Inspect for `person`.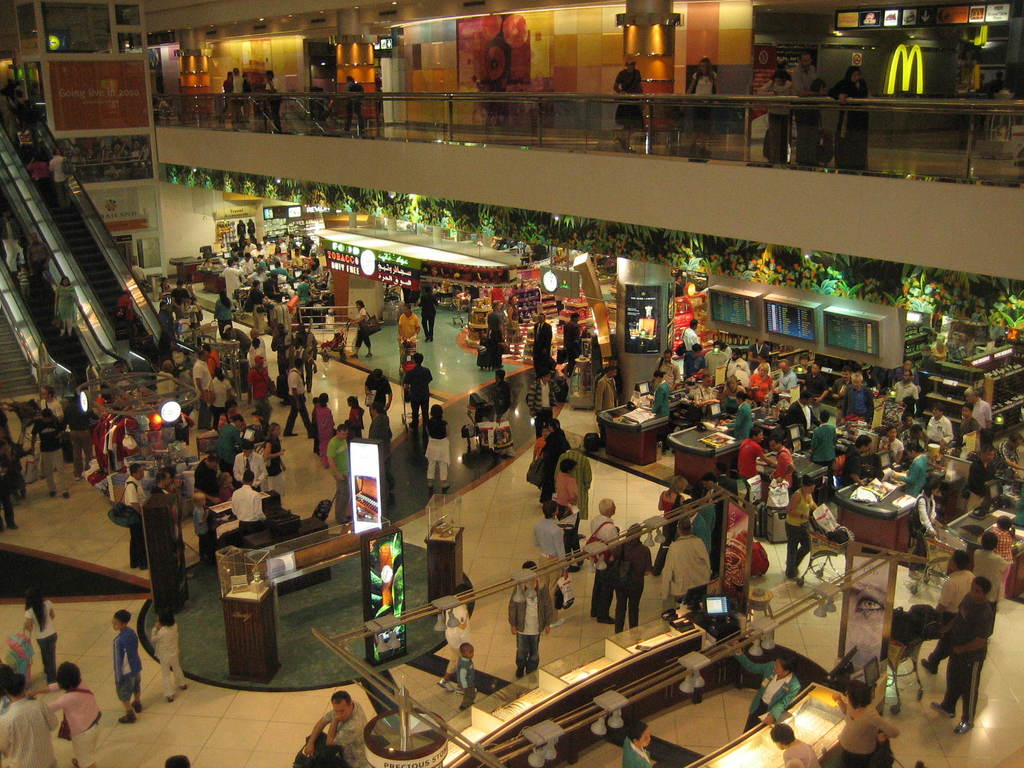
Inspection: rect(558, 307, 577, 376).
